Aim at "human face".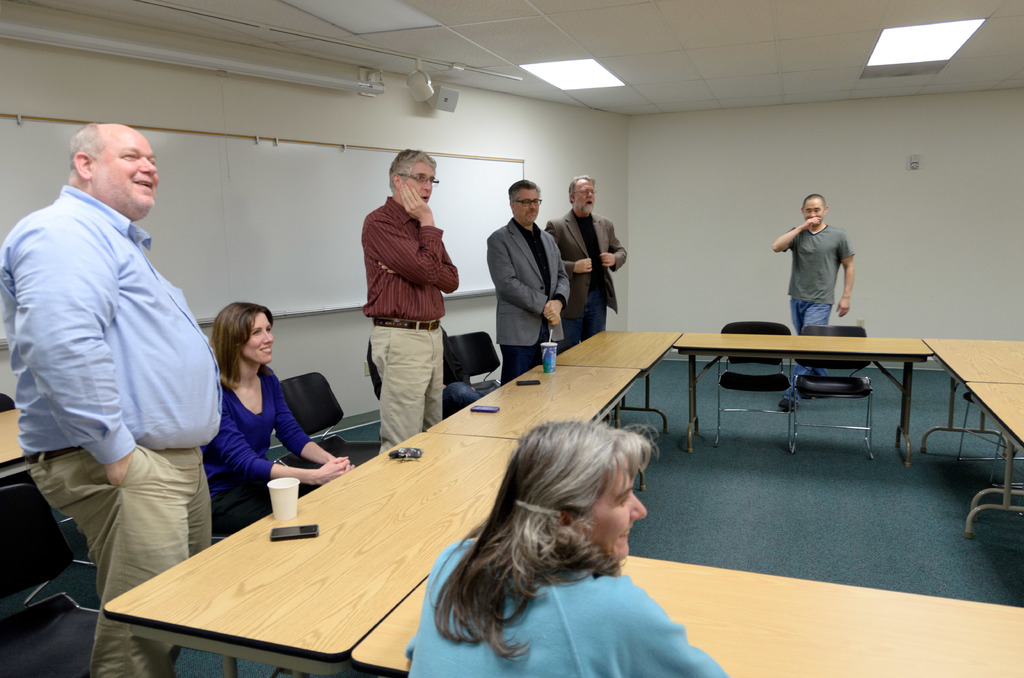
Aimed at 399 156 435 204.
